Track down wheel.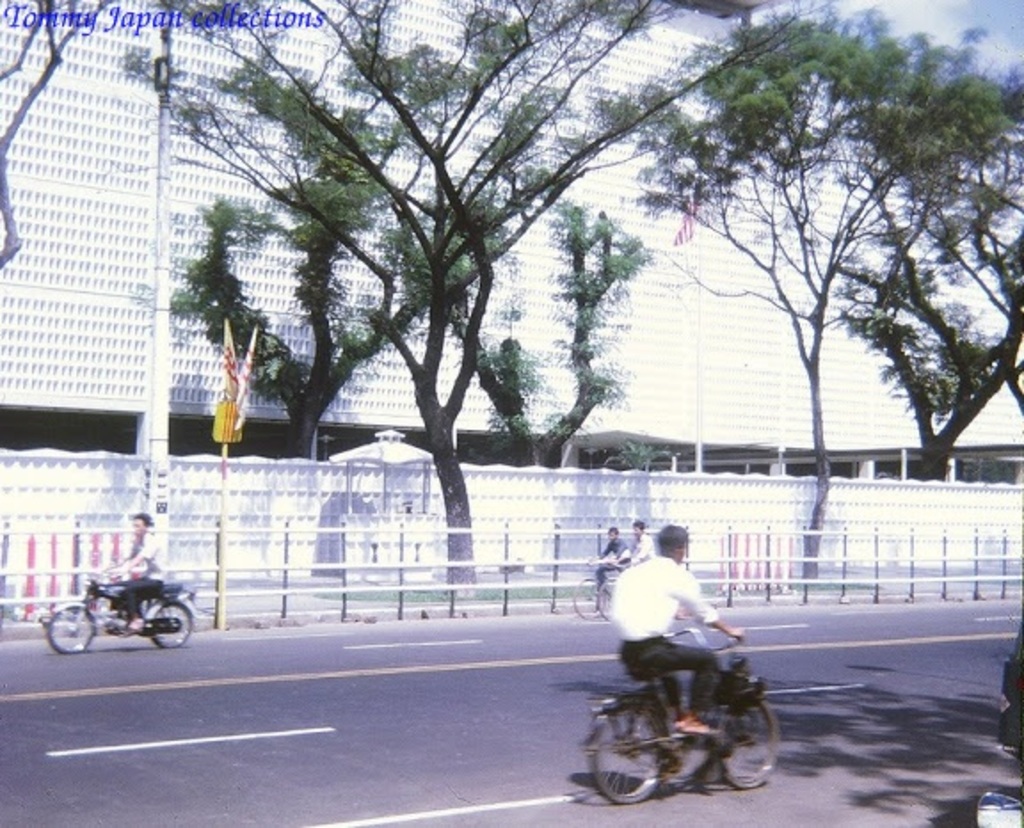
Tracked to {"left": 48, "top": 608, "right": 96, "bottom": 654}.
